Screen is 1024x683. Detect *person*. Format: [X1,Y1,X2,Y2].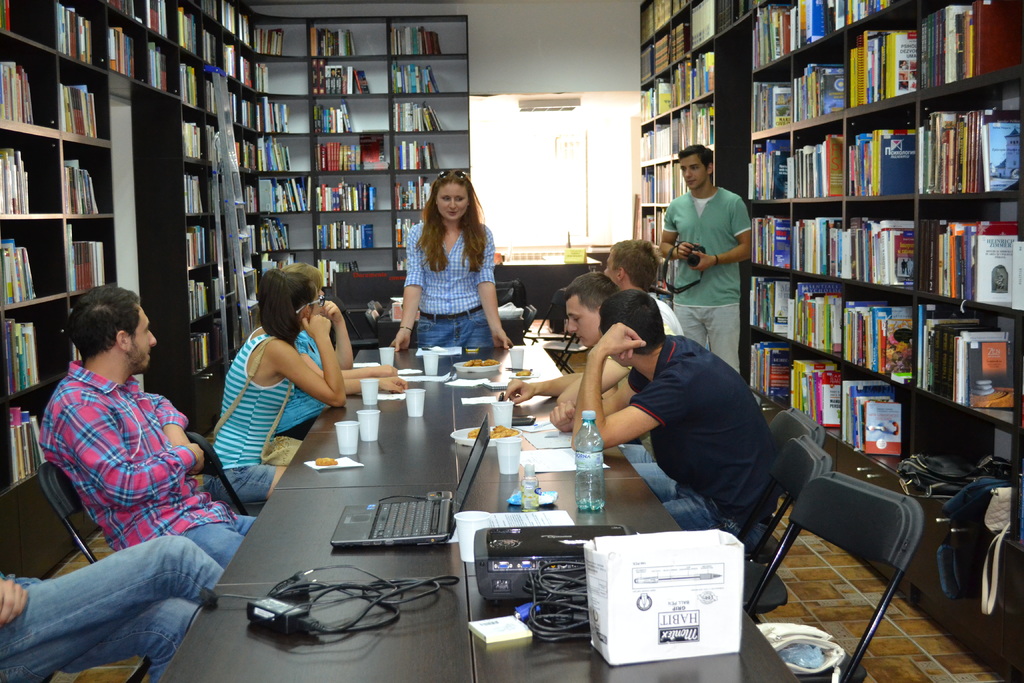
[658,140,753,373].
